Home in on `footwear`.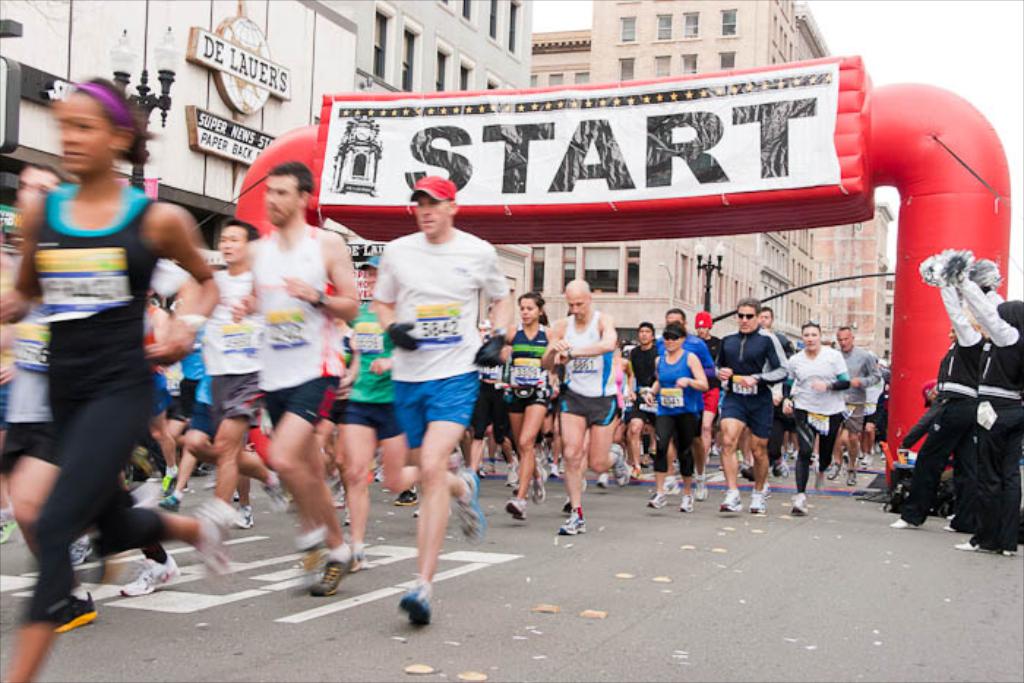
Homed in at l=661, t=477, r=680, b=494.
